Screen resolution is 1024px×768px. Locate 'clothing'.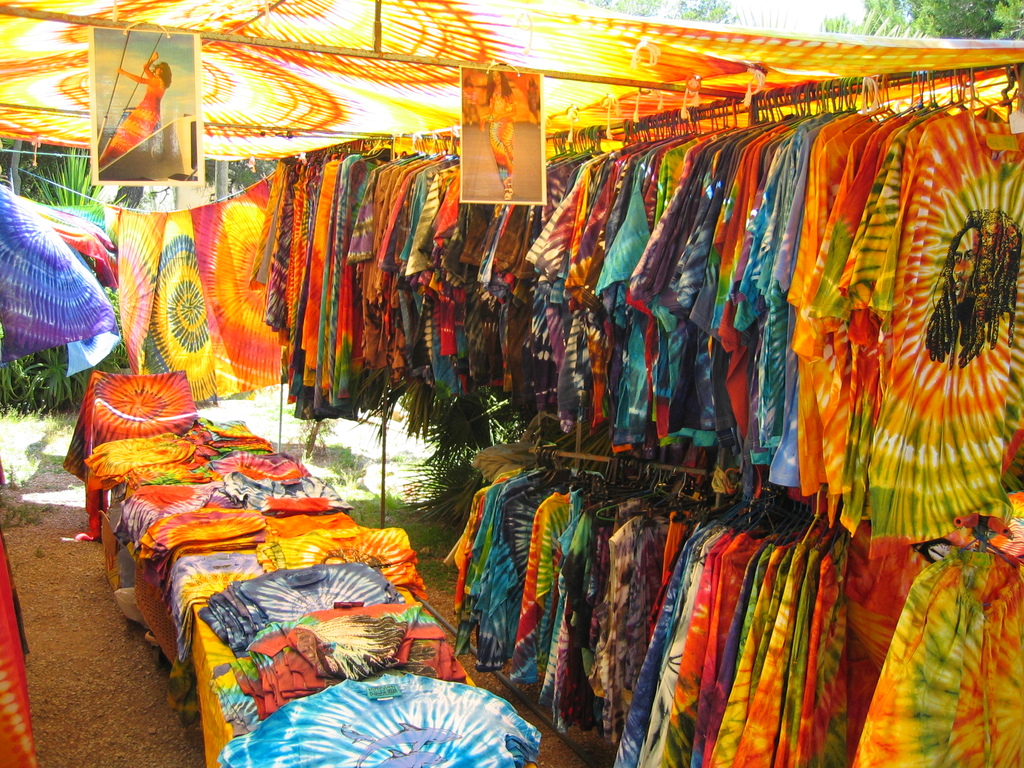
<bbox>216, 454, 298, 484</bbox>.
